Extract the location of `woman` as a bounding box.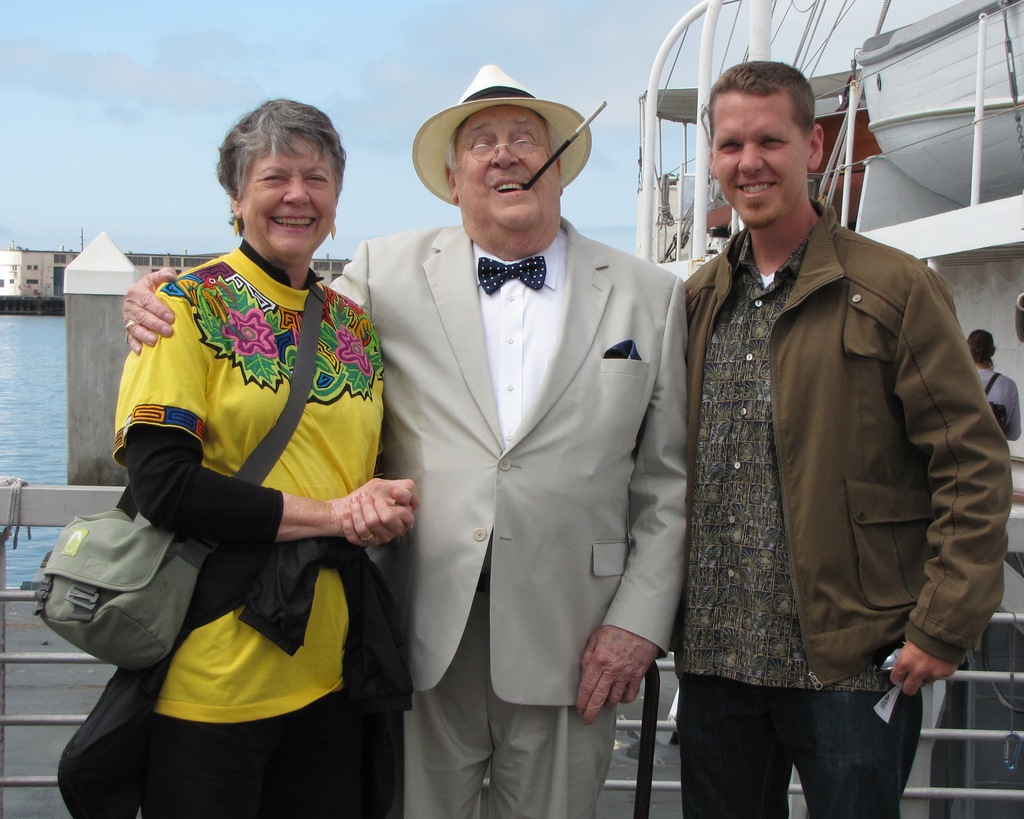
rect(91, 115, 402, 818).
